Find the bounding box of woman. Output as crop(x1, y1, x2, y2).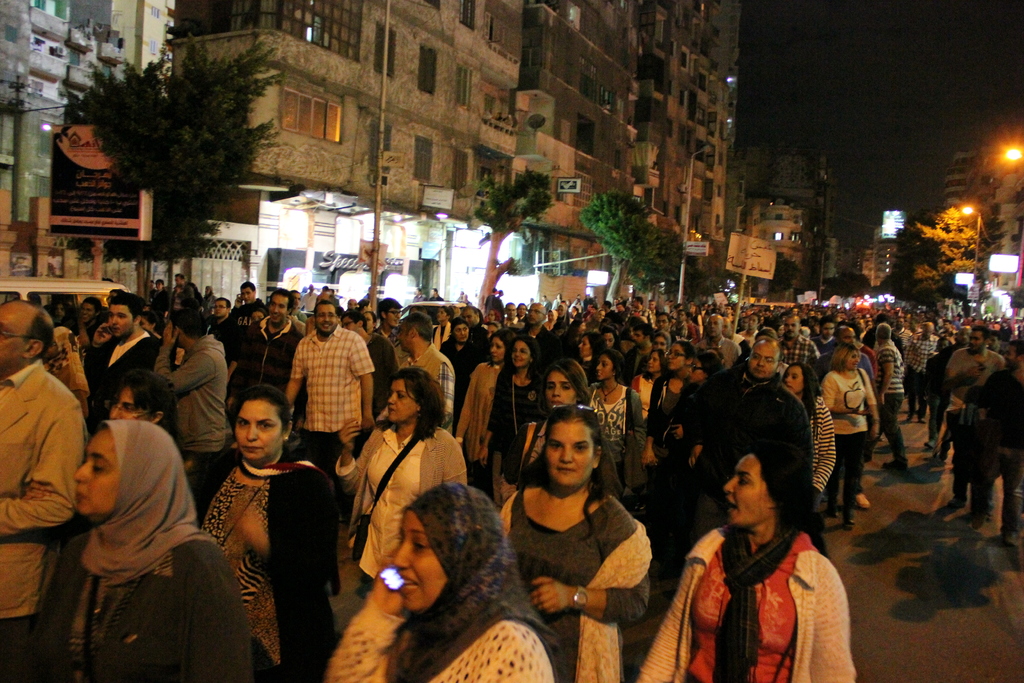
crop(819, 342, 883, 535).
